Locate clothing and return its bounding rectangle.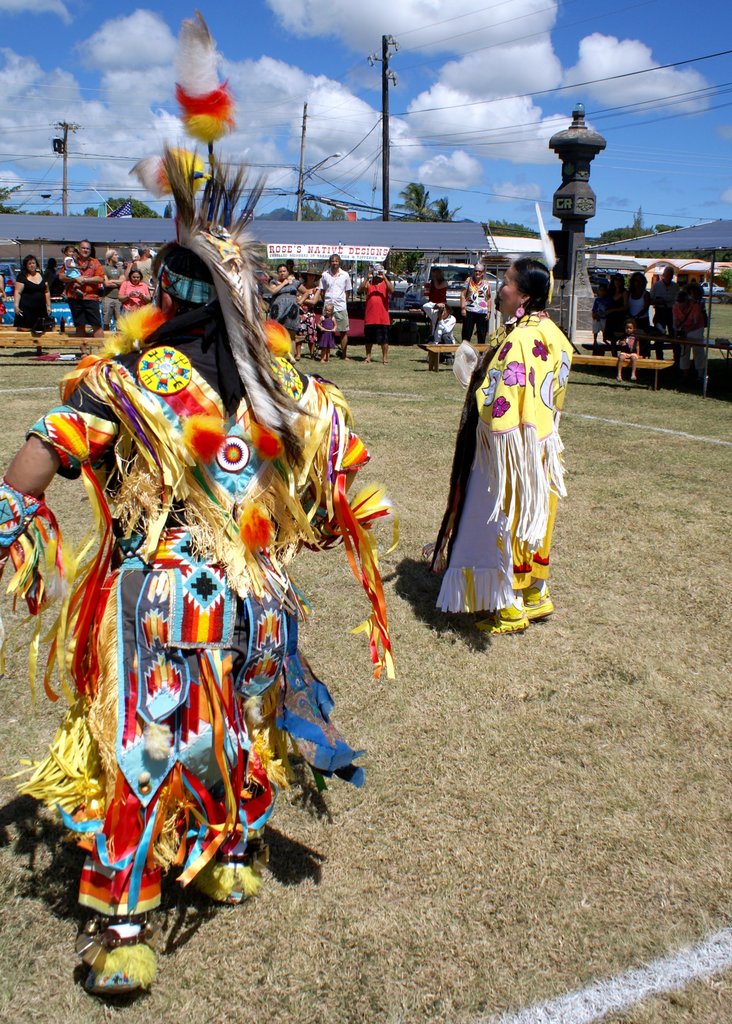
l=430, t=300, r=571, b=600.
